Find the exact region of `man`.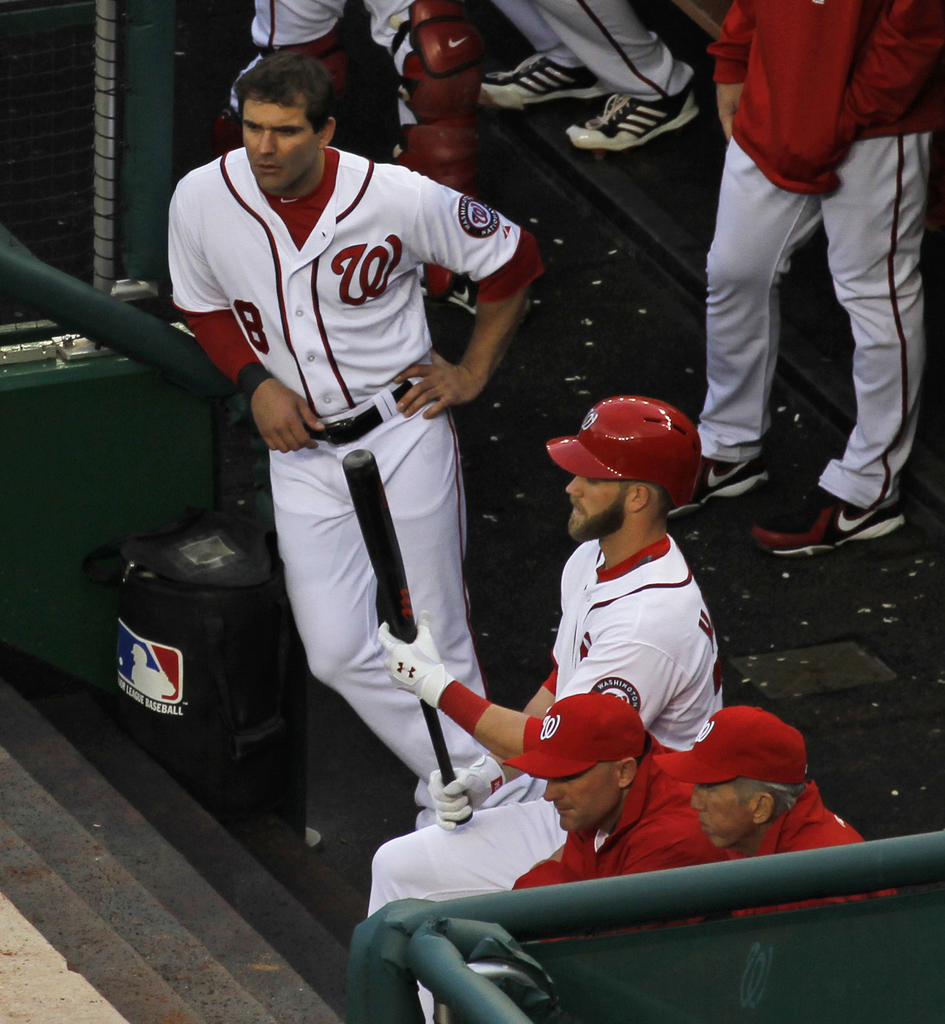
Exact region: left=511, top=691, right=721, bottom=946.
